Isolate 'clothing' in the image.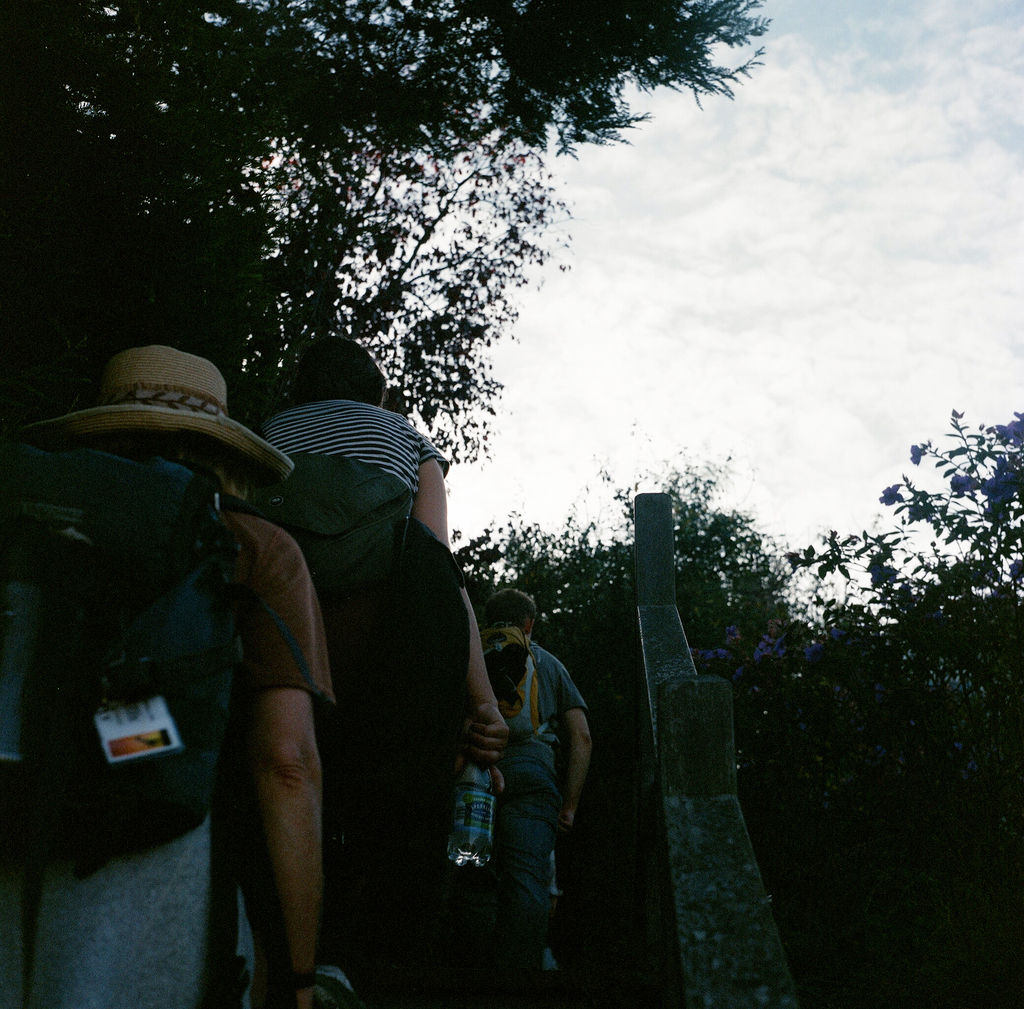
Isolated region: <bbox>479, 632, 589, 1008</bbox>.
